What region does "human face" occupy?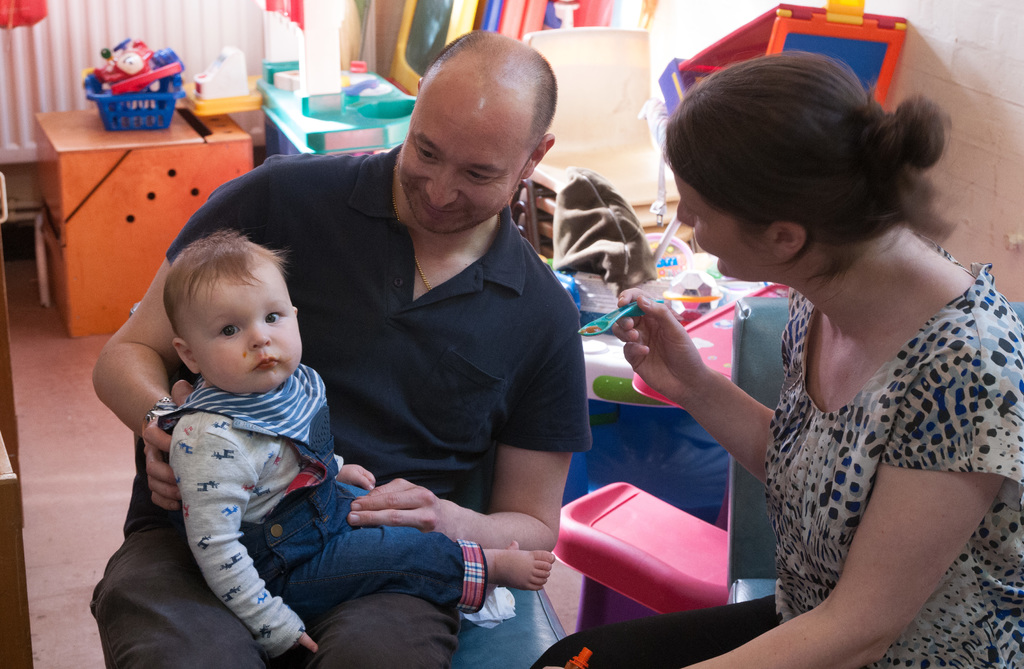
<bbox>399, 90, 522, 236</bbox>.
